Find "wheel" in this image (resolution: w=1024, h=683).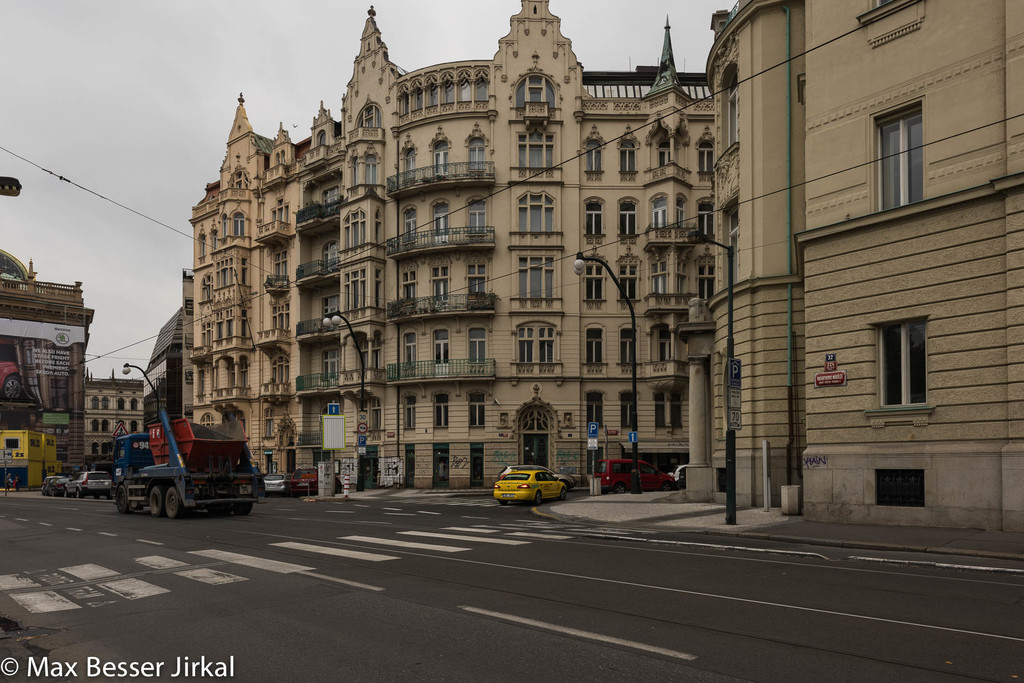
BBox(205, 503, 222, 512).
